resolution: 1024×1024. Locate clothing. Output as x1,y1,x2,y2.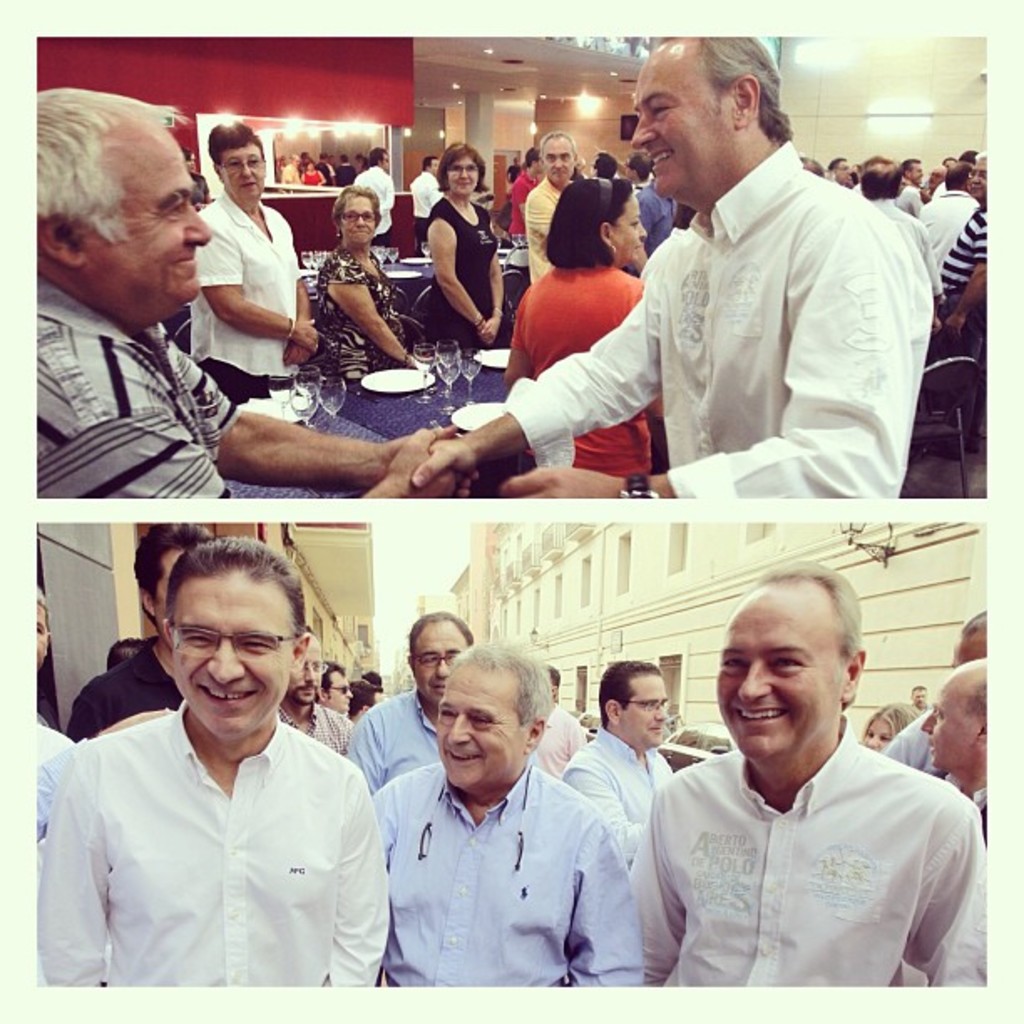
326,689,462,796.
